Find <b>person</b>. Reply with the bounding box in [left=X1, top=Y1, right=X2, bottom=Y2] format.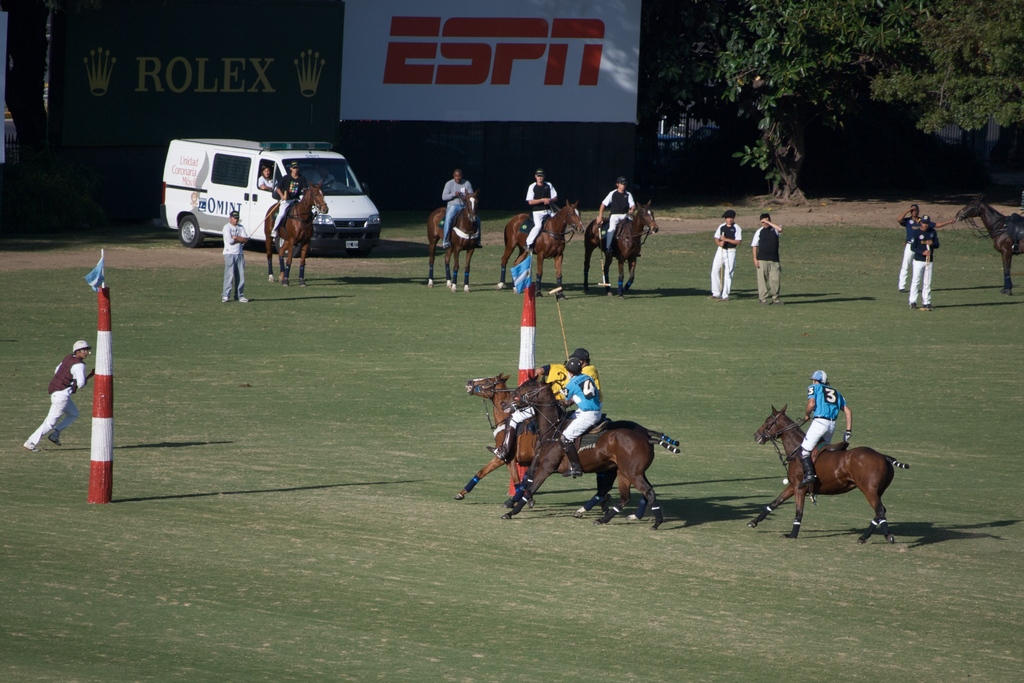
[left=275, top=159, right=305, bottom=240].
